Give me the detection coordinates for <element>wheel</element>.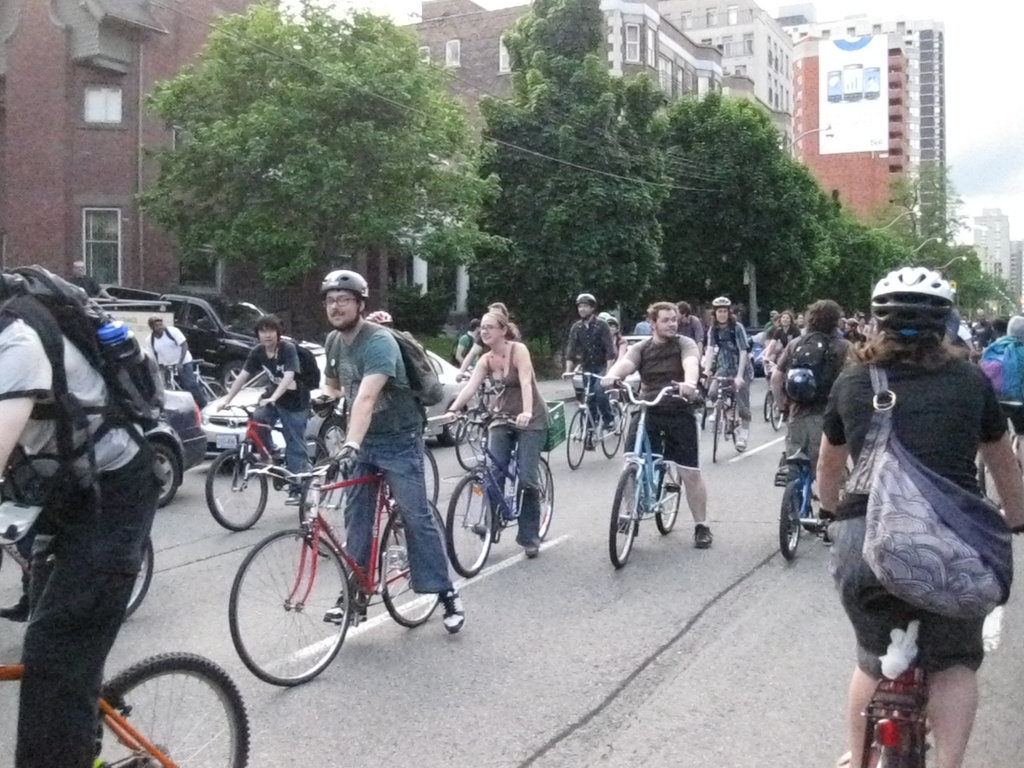
{"left": 222, "top": 360, "right": 252, "bottom": 395}.
